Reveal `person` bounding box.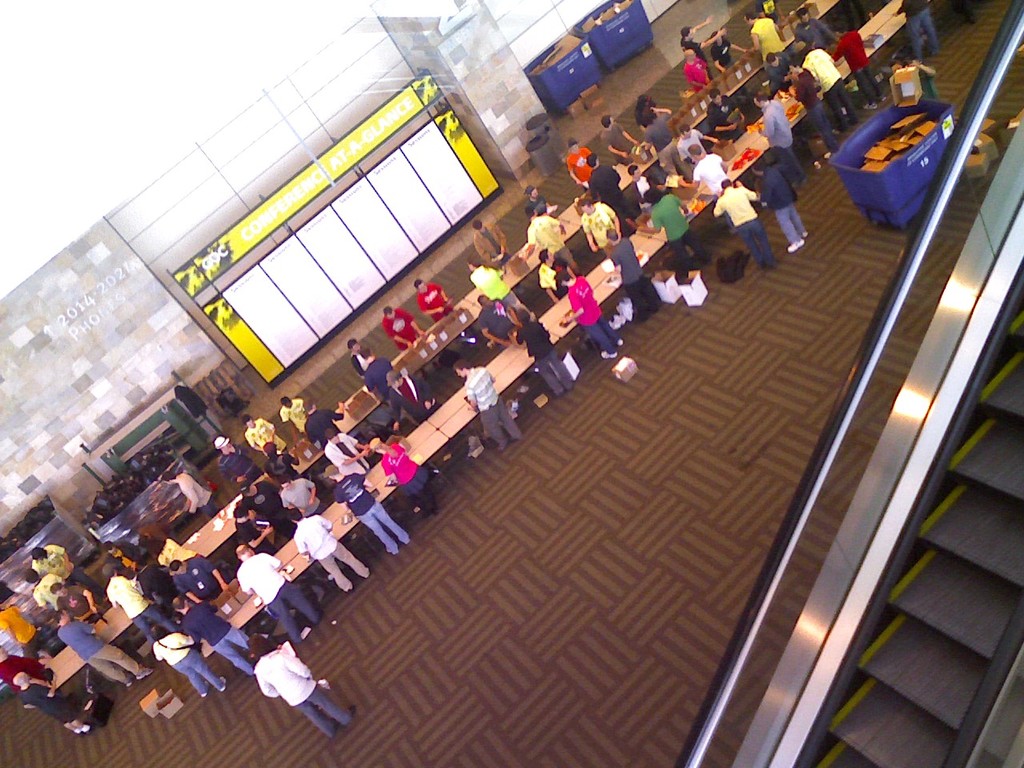
Revealed: <bbox>555, 270, 629, 360</bbox>.
